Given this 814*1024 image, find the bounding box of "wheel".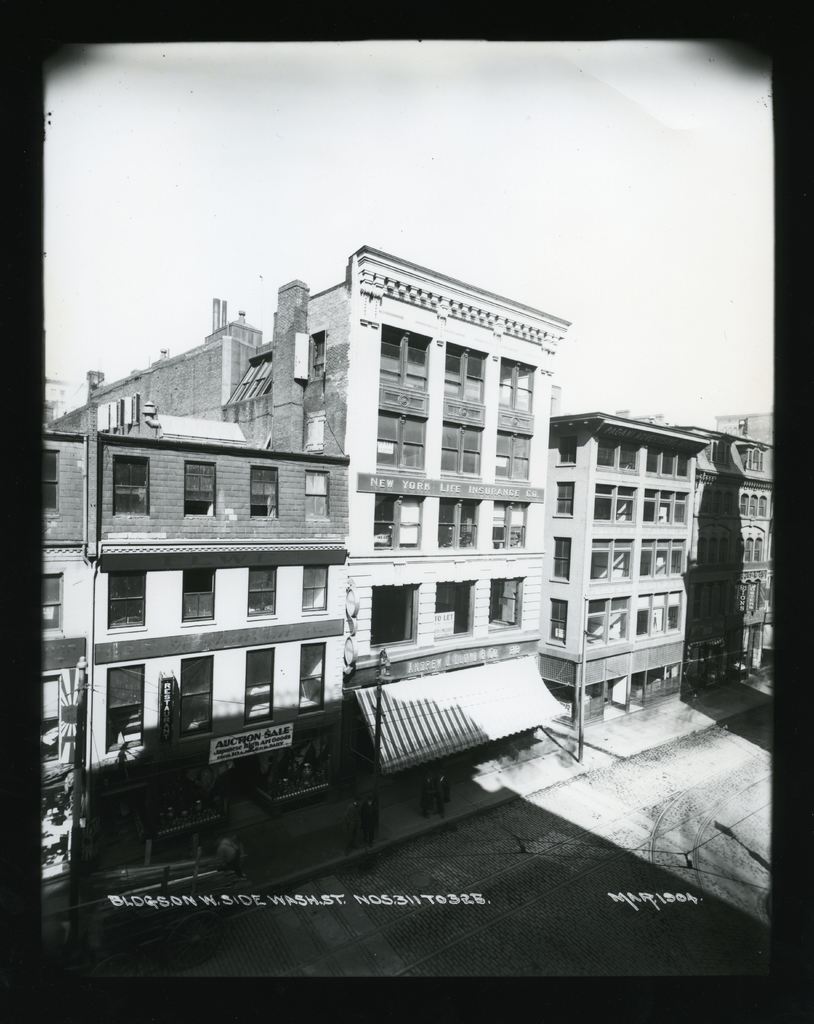
[x1=154, y1=902, x2=238, y2=972].
